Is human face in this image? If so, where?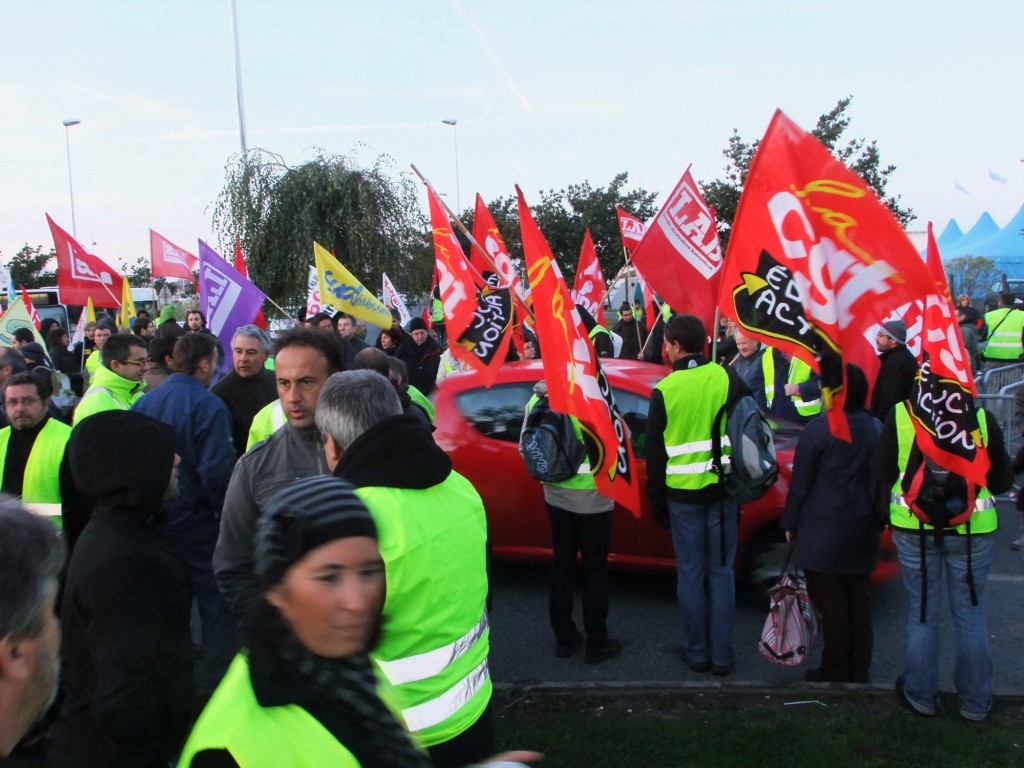
Yes, at box(122, 343, 152, 375).
